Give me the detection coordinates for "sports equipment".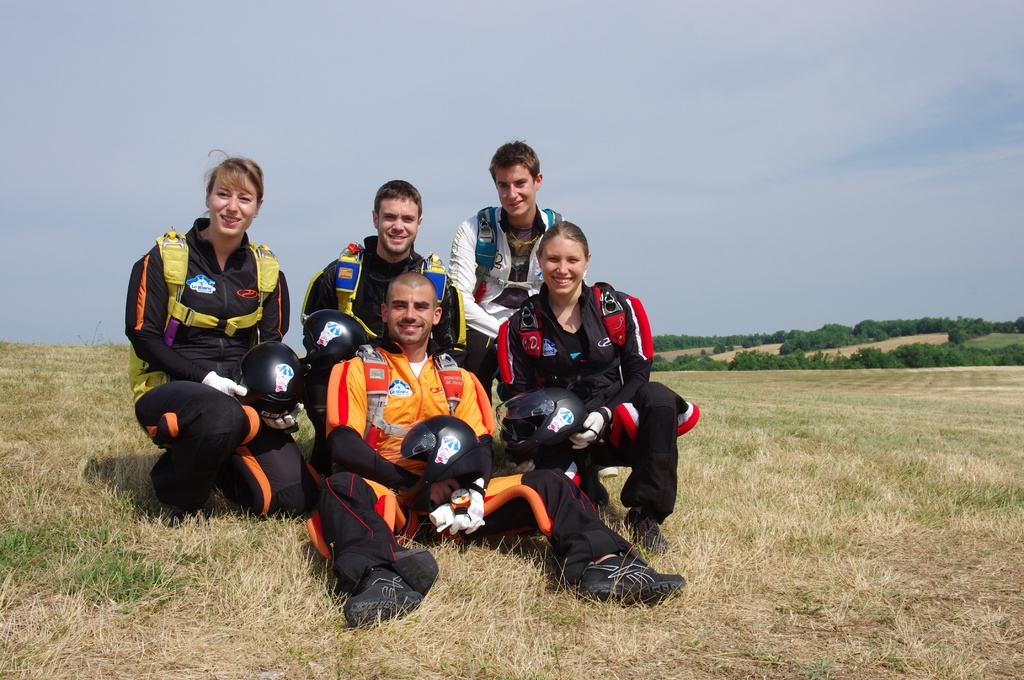
box=[402, 415, 479, 471].
